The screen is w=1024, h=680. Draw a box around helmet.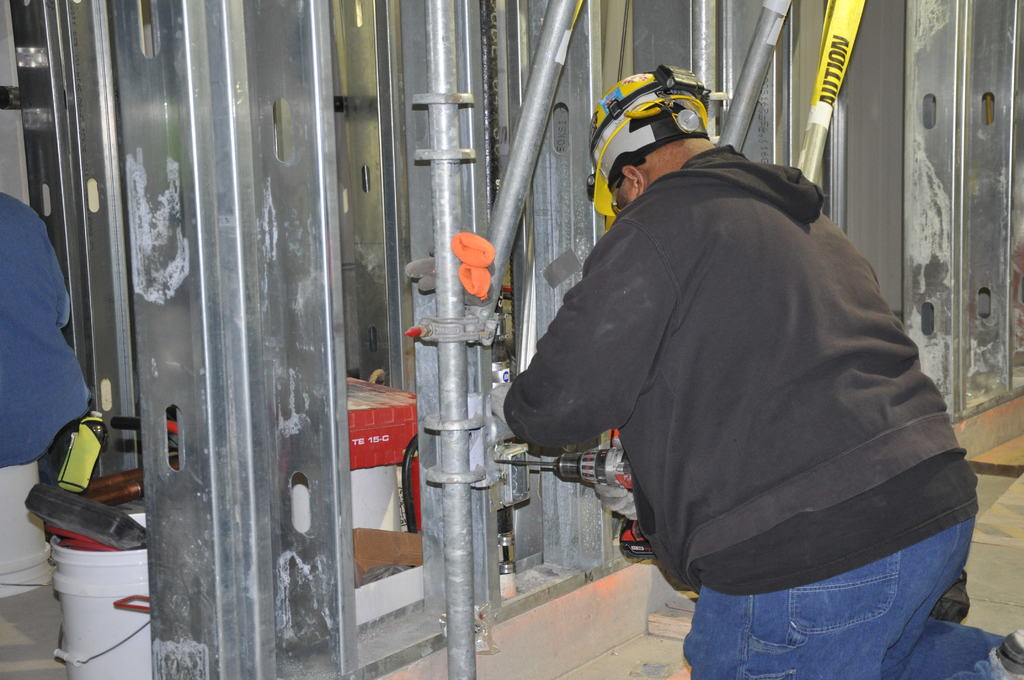
[x1=599, y1=70, x2=722, y2=198].
